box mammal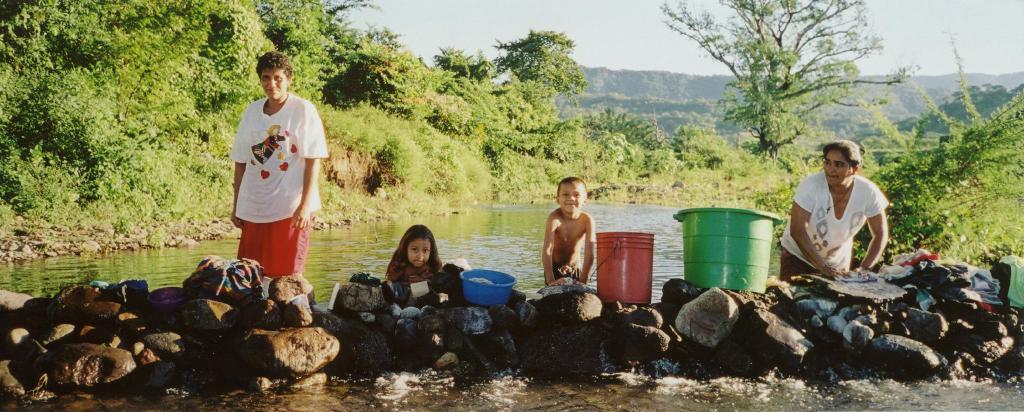
locate(539, 178, 604, 288)
